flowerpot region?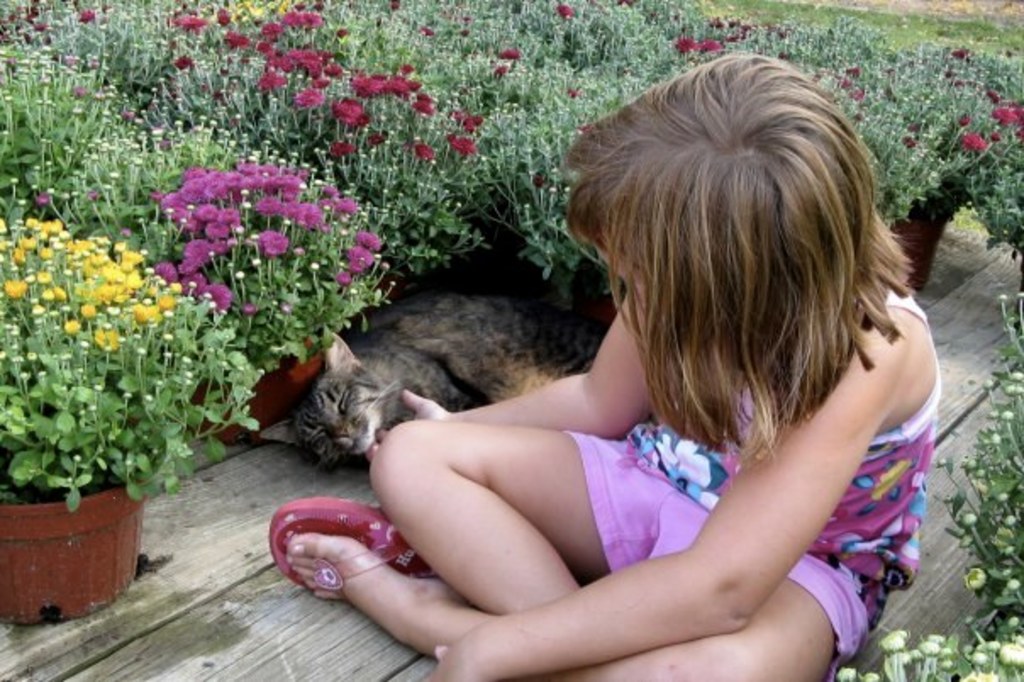
[849, 195, 960, 290]
